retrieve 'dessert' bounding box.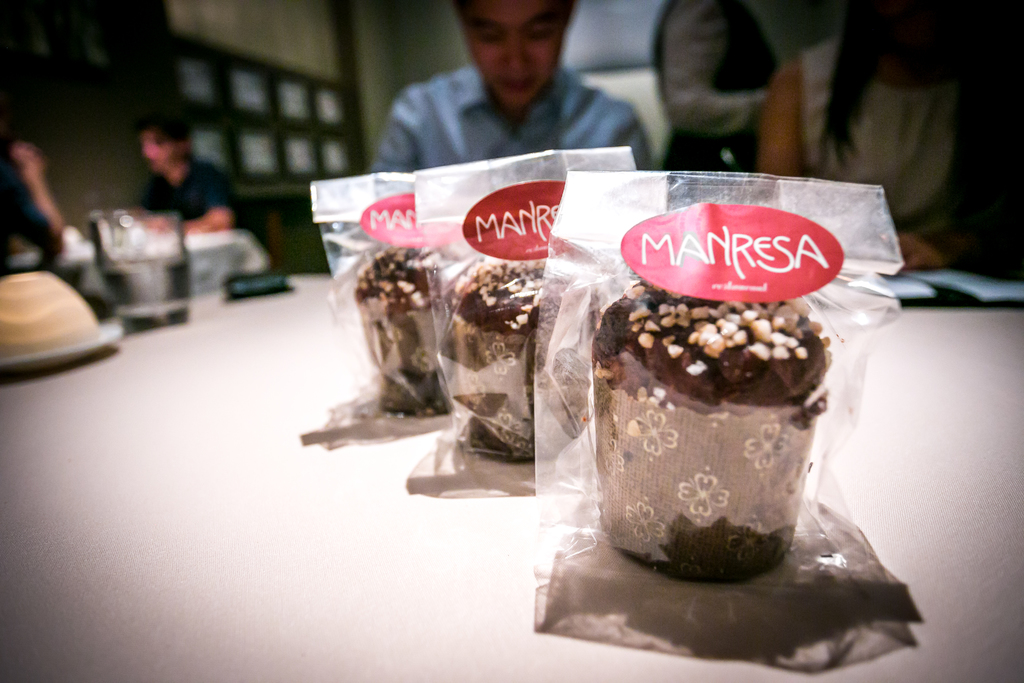
Bounding box: 349 255 464 418.
